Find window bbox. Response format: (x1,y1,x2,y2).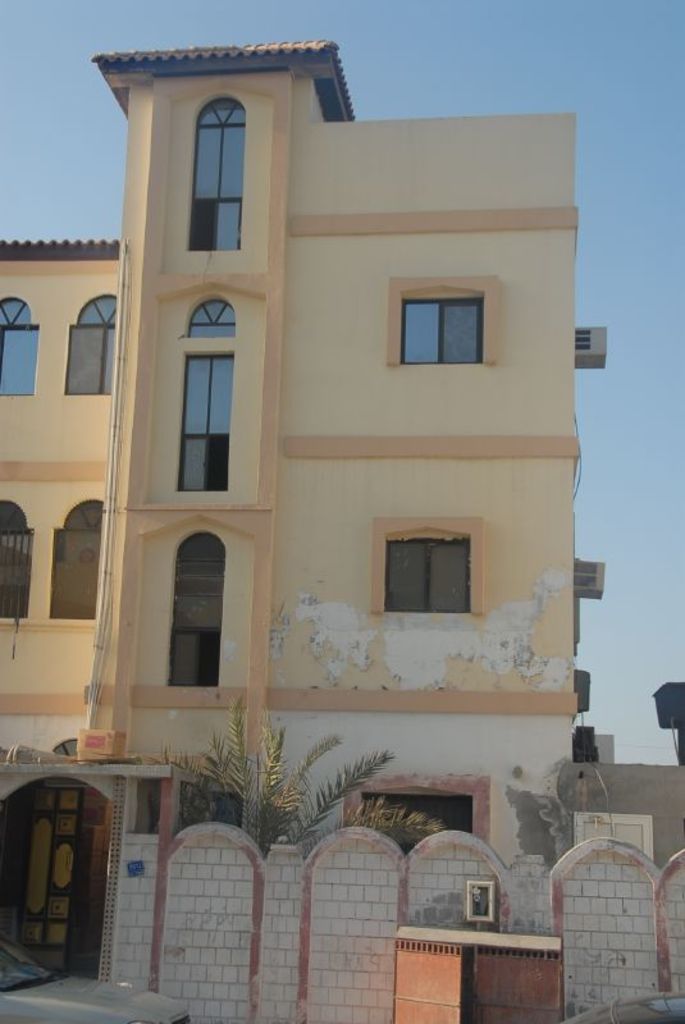
(187,301,238,338).
